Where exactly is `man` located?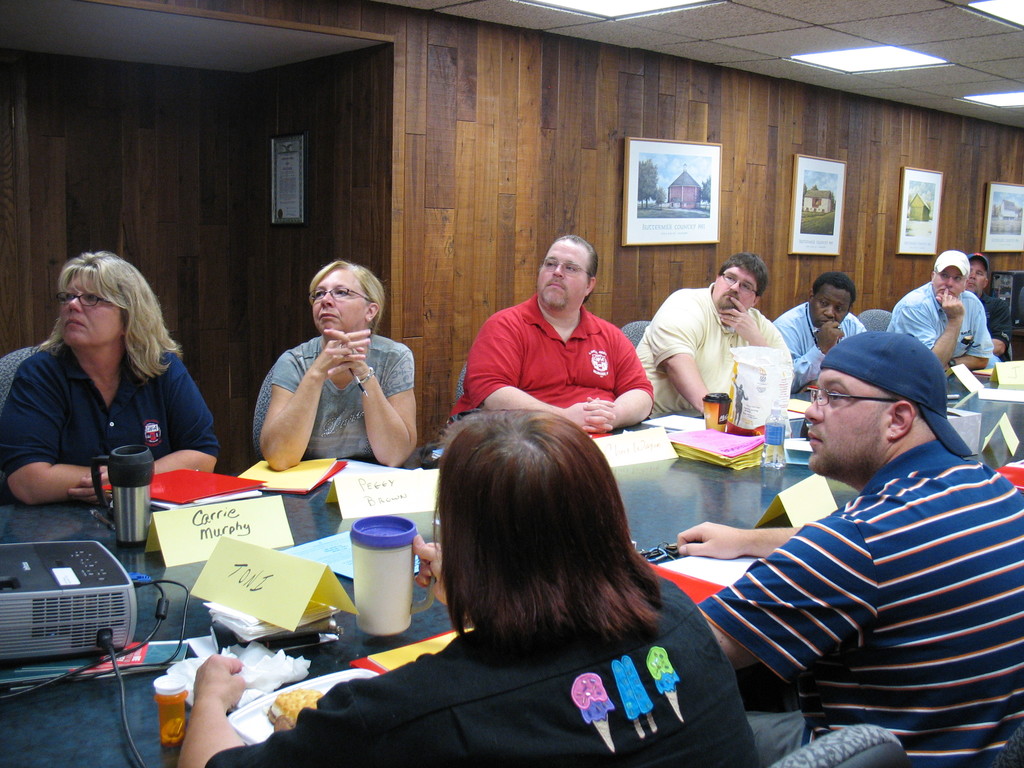
Its bounding box is <region>636, 249, 794, 417</region>.
